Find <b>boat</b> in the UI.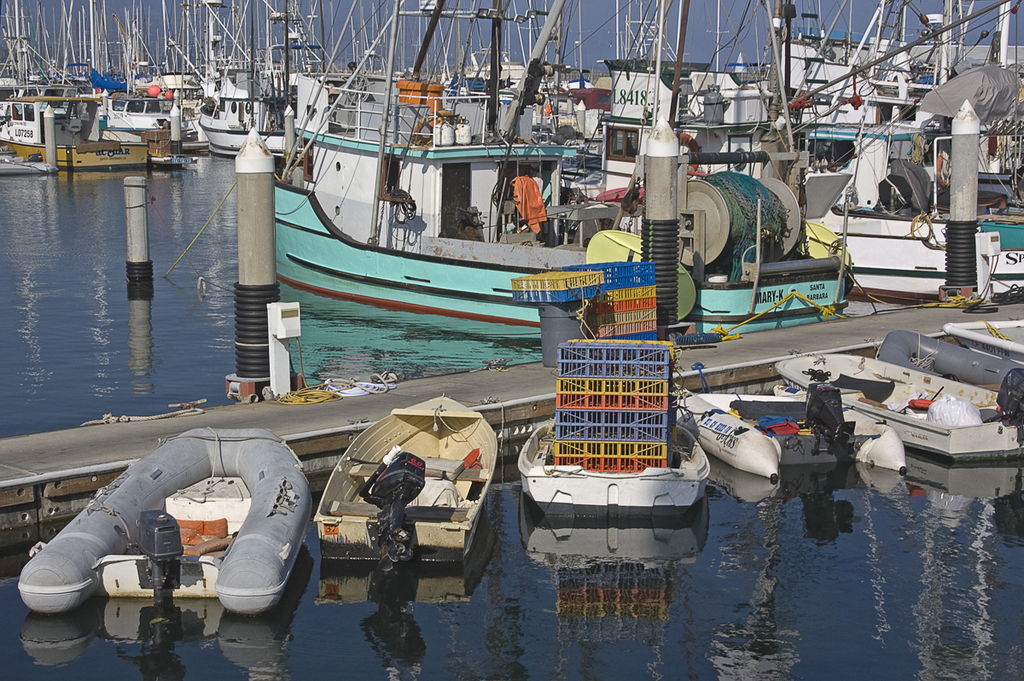
UI element at 311:390:503:567.
